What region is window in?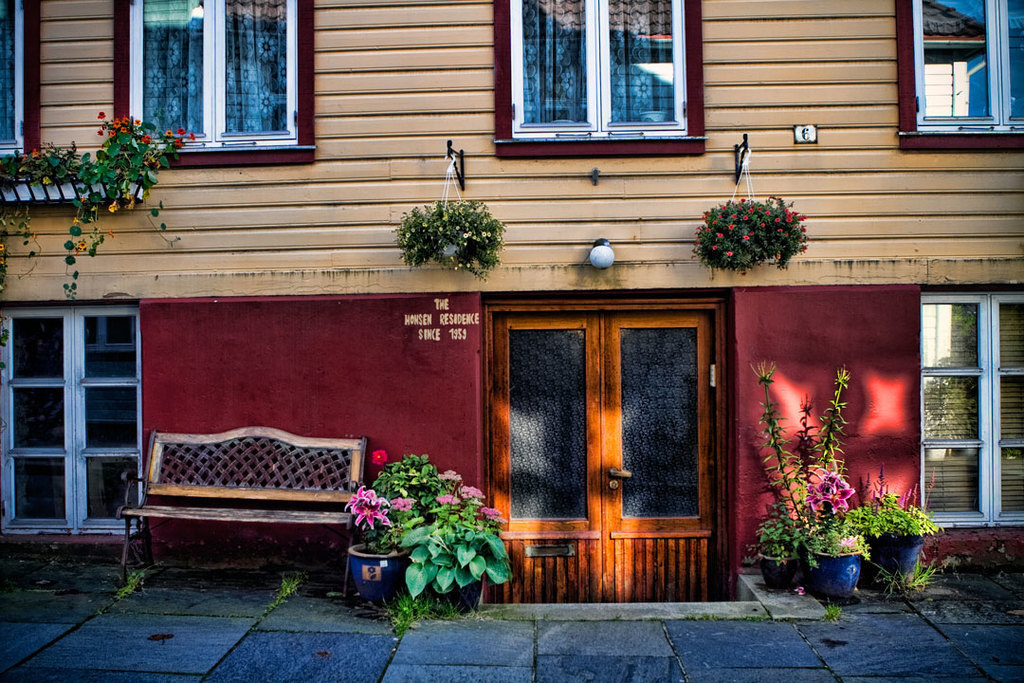
bbox(0, 0, 43, 167).
